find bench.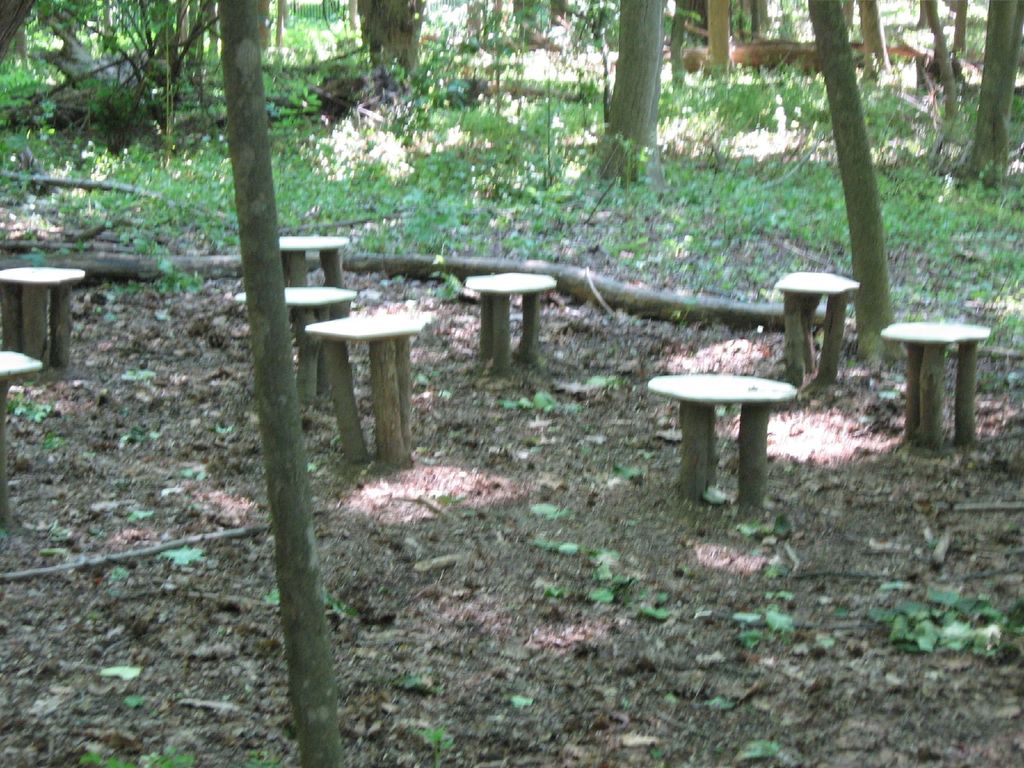
pyautogui.locateOnScreen(664, 363, 817, 497).
